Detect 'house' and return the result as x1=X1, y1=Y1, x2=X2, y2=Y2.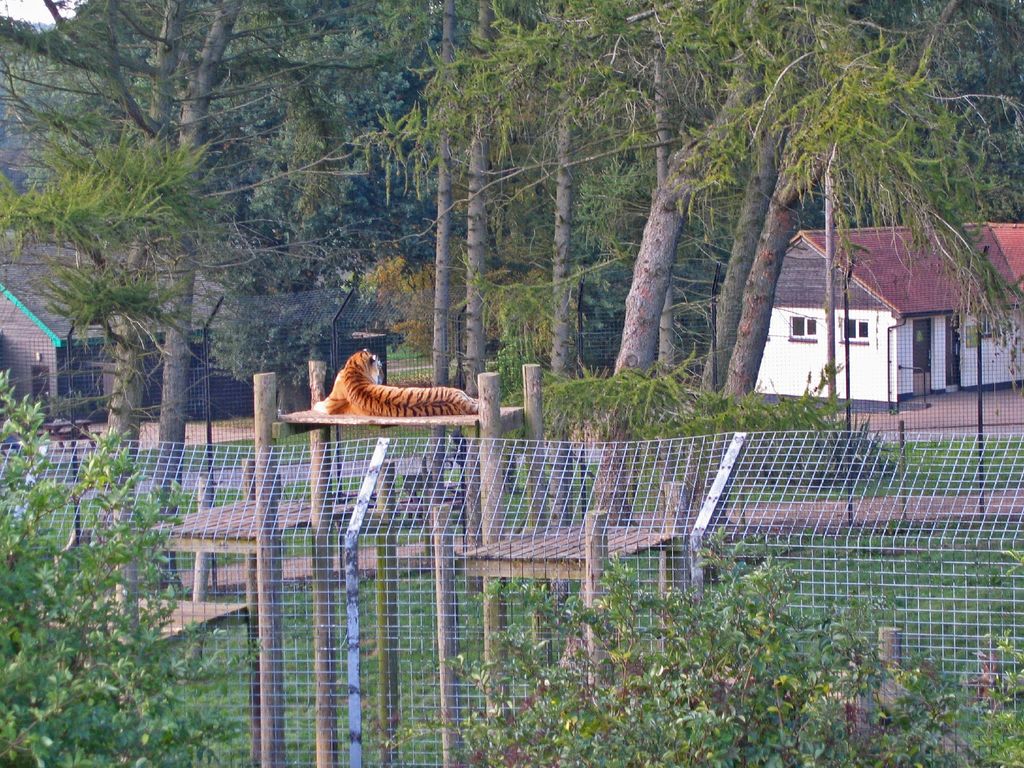
x1=725, y1=201, x2=1015, y2=419.
